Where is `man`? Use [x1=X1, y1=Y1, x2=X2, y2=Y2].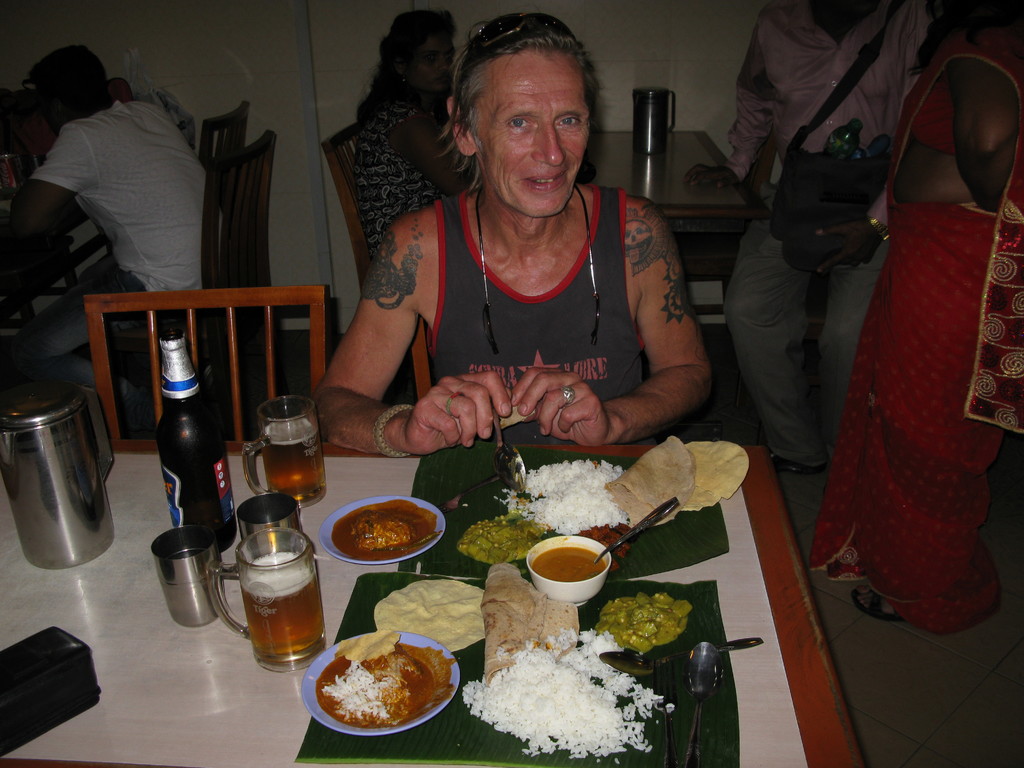
[x1=12, y1=51, x2=223, y2=328].
